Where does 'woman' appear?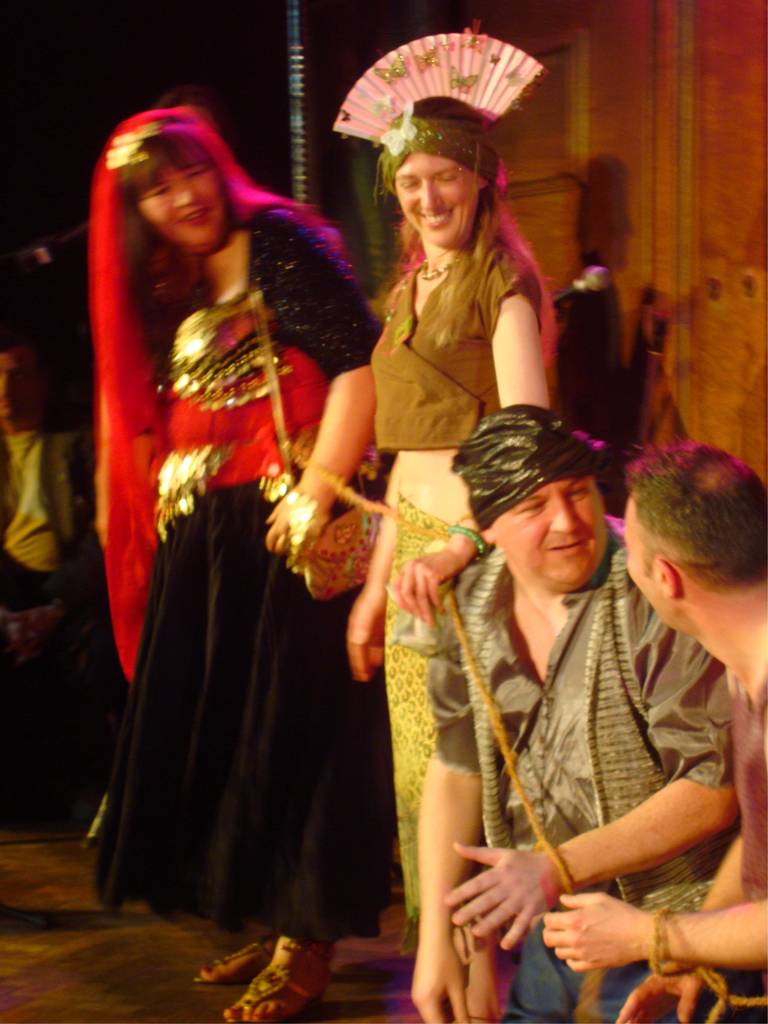
Appears at (x1=86, y1=100, x2=397, y2=1023).
